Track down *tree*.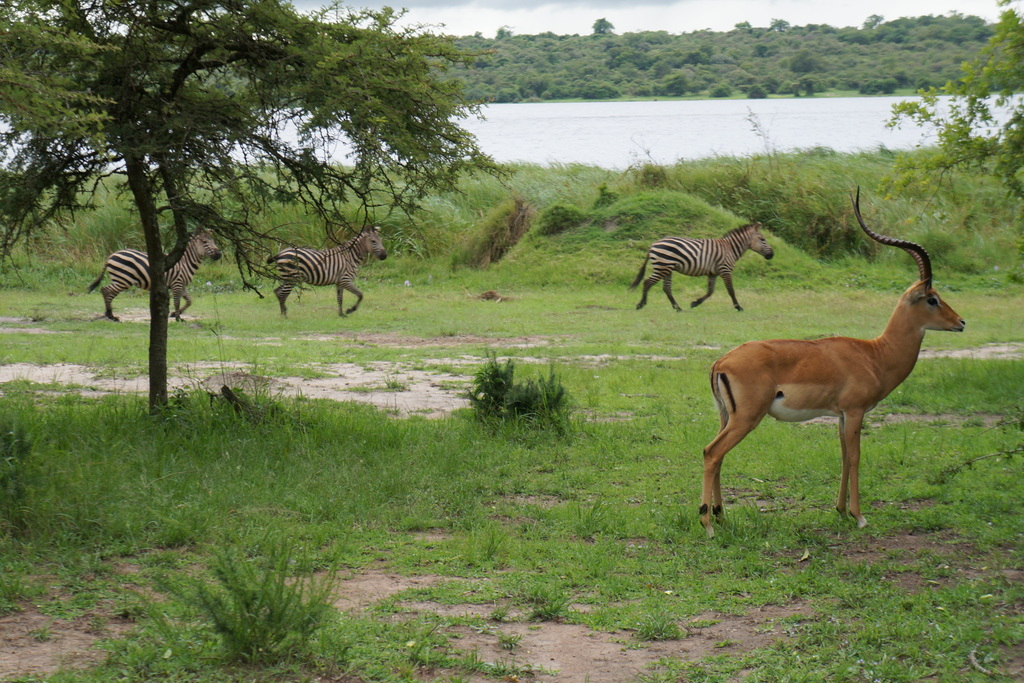
Tracked to x1=13 y1=36 x2=486 y2=346.
